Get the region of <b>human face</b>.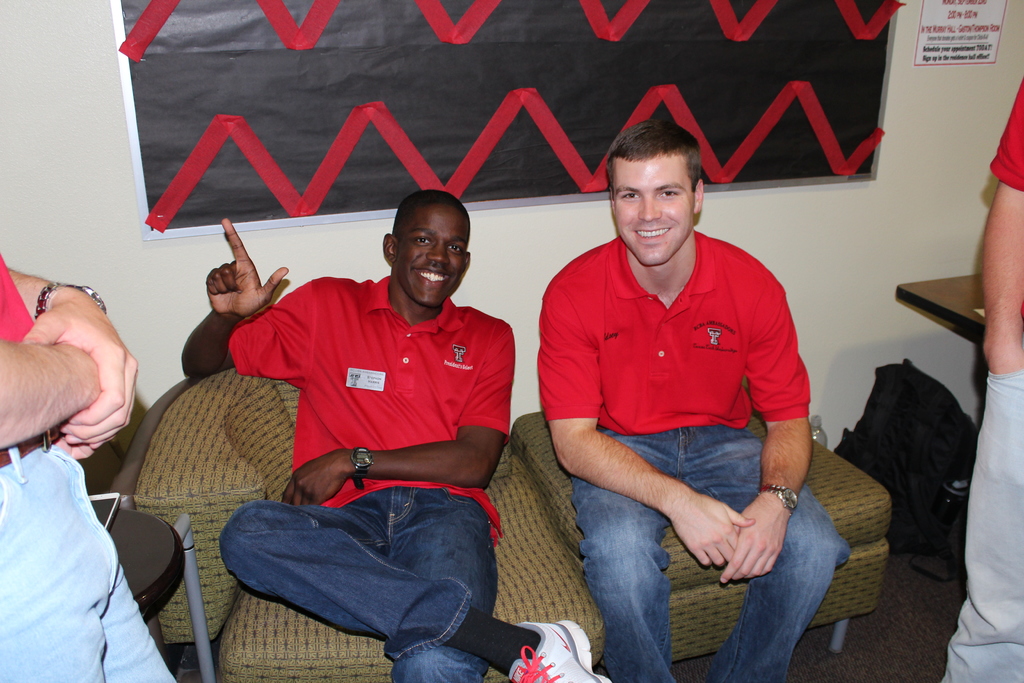
{"left": 394, "top": 210, "right": 467, "bottom": 304}.
